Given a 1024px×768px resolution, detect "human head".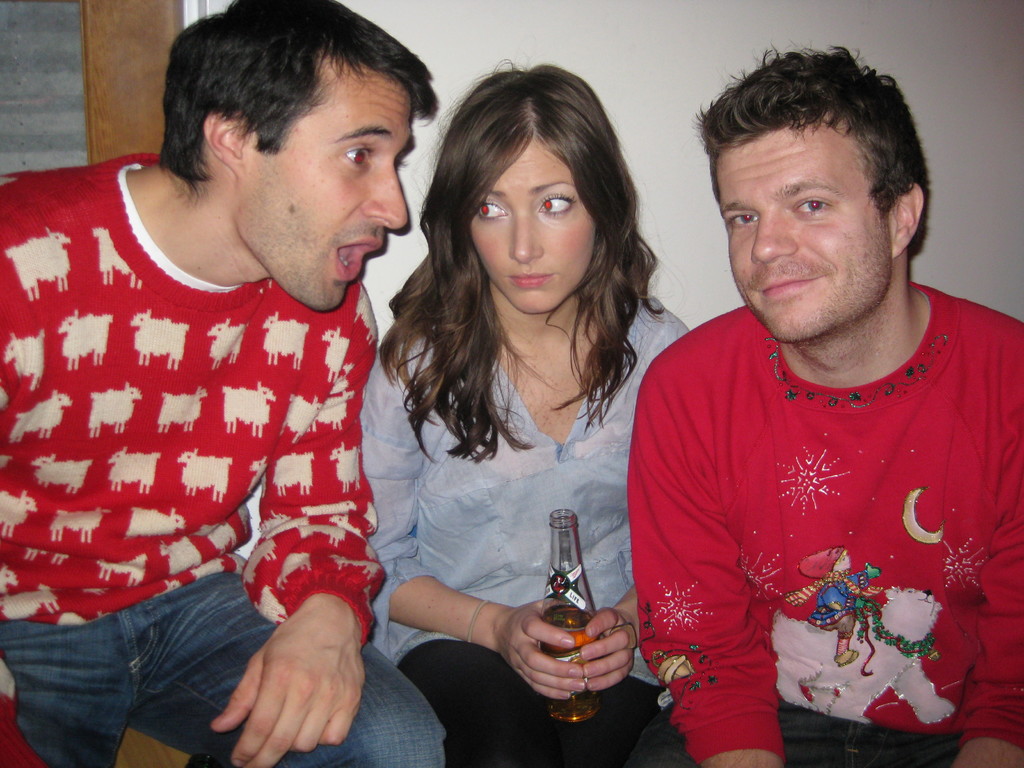
[680, 43, 928, 347].
